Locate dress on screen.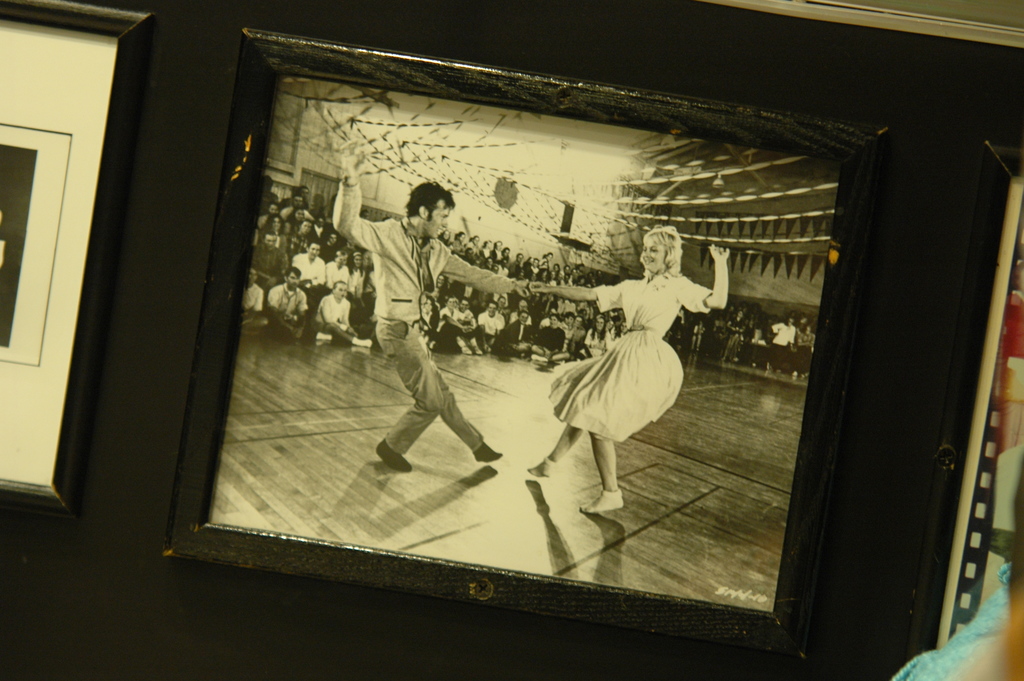
On screen at crop(545, 272, 714, 441).
